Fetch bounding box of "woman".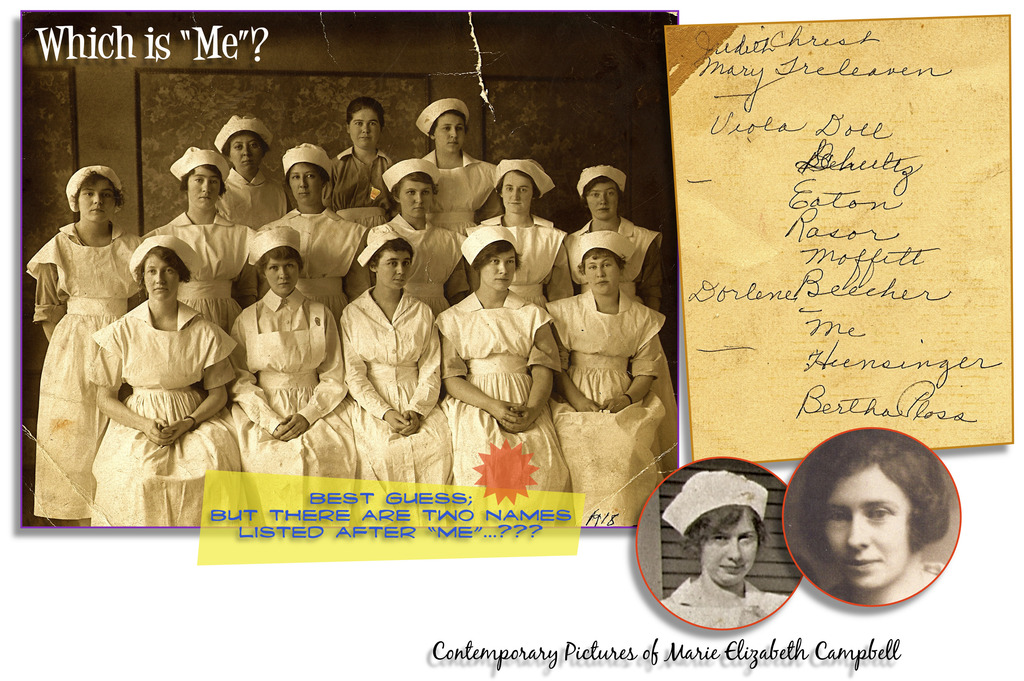
Bbox: (left=460, top=155, right=570, bottom=311).
